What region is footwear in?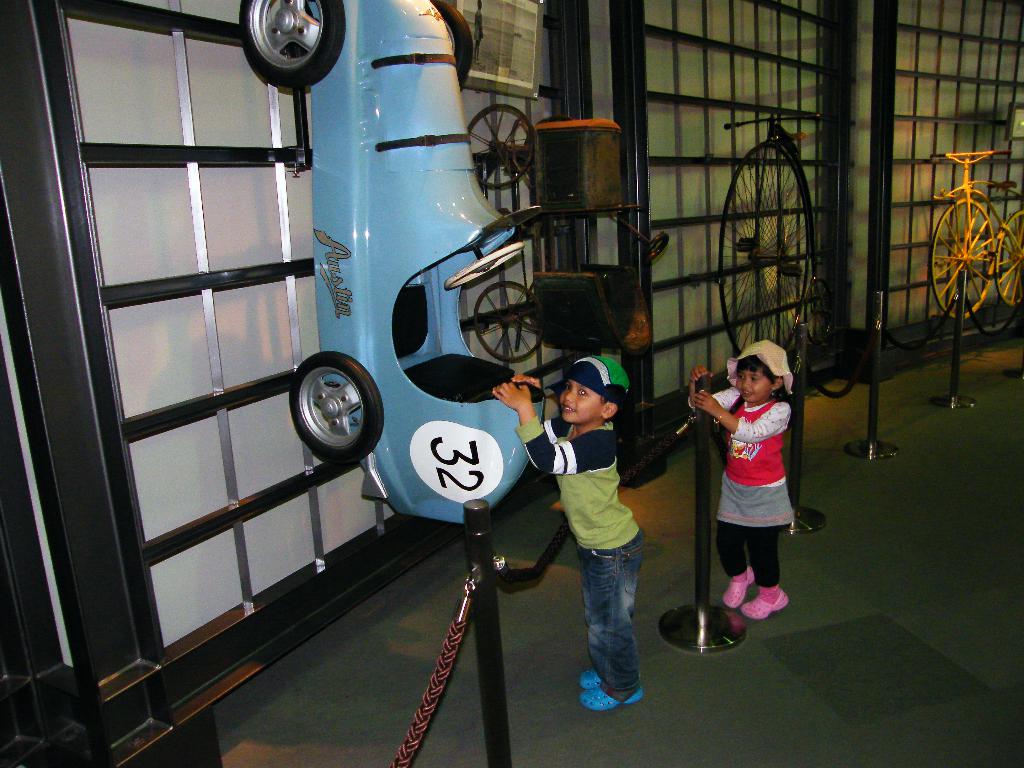
crop(584, 680, 648, 714).
